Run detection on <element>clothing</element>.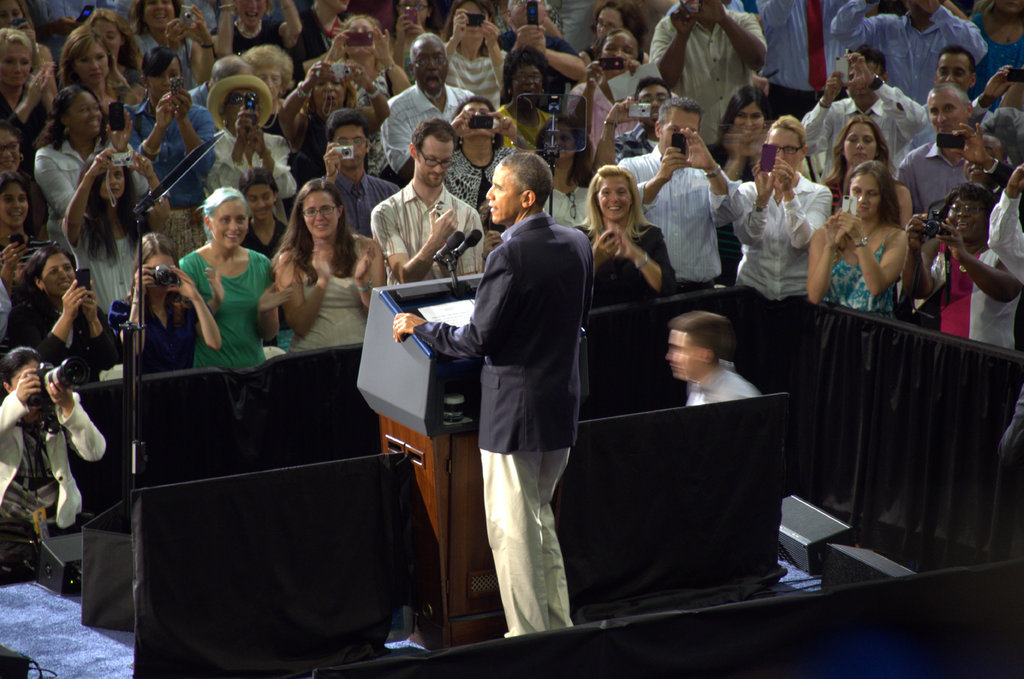
Result: pyautogui.locateOnScreen(115, 1, 225, 32).
